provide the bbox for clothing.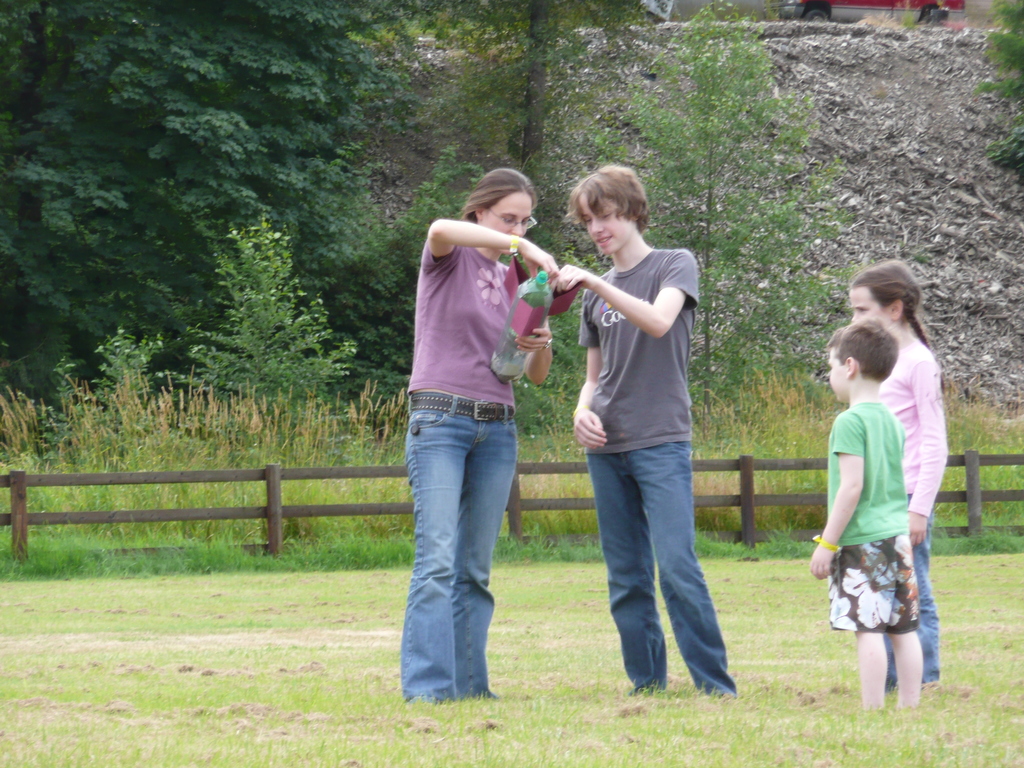
(left=564, top=173, right=730, bottom=662).
